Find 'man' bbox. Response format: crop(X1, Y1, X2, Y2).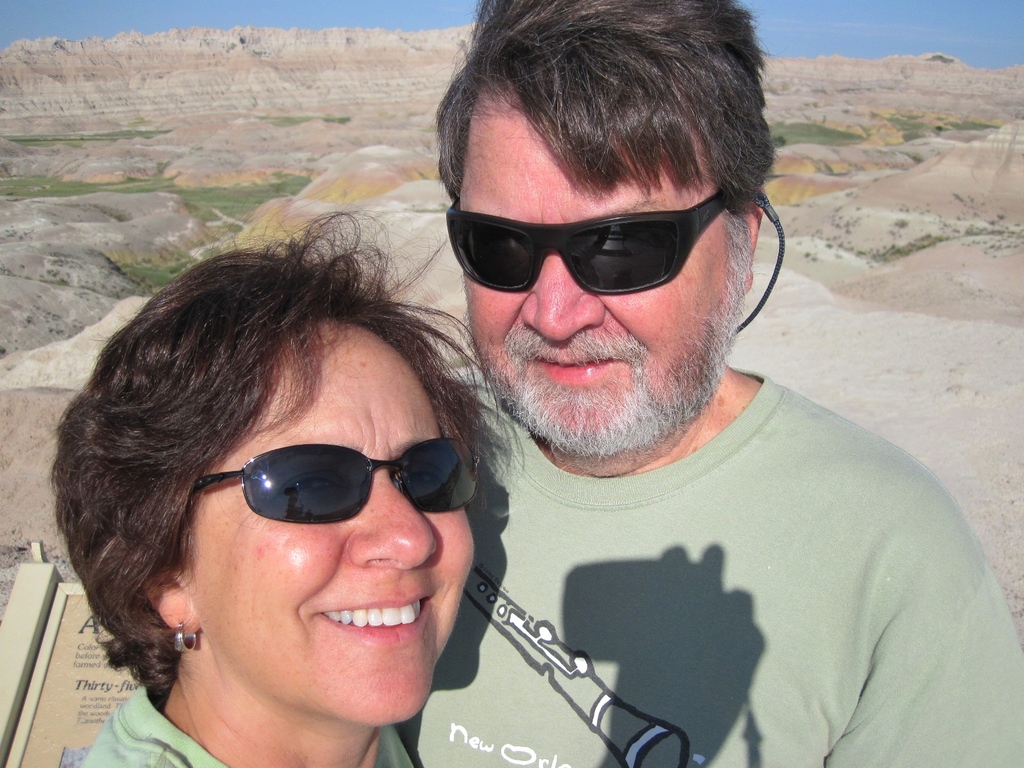
crop(228, 58, 964, 767).
